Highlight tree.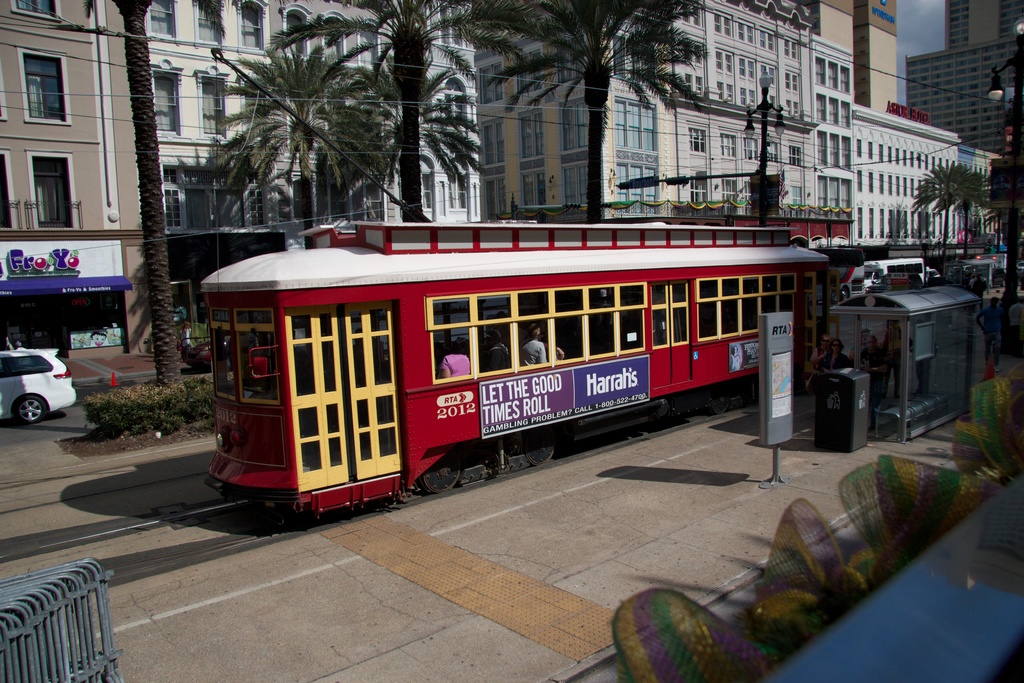
Highlighted region: x1=433 y1=0 x2=713 y2=222.
